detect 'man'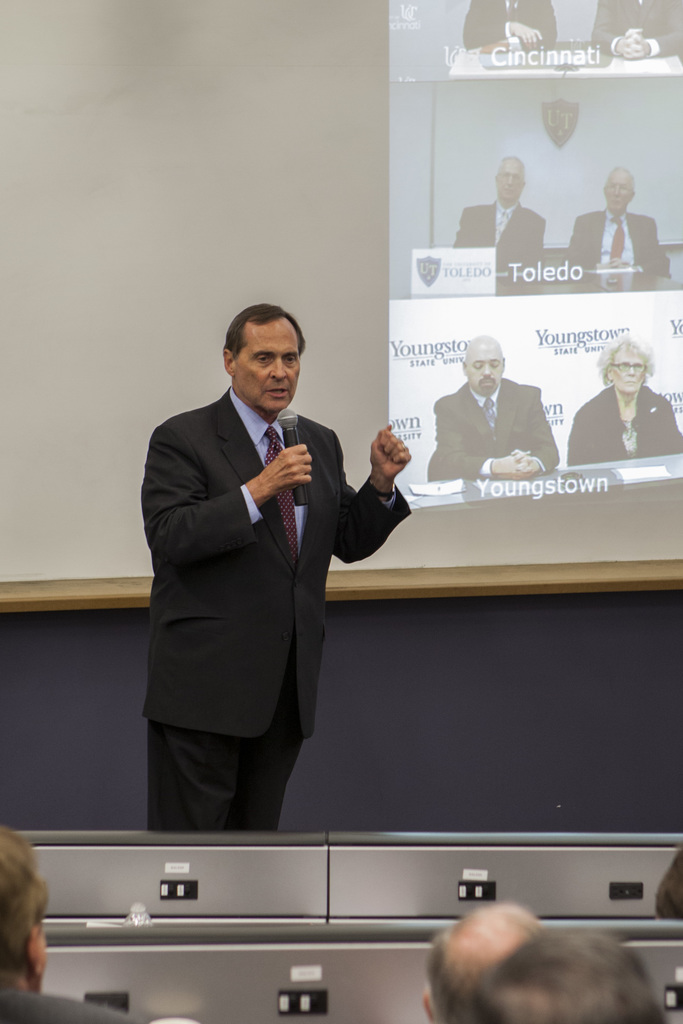
0 827 150 1023
